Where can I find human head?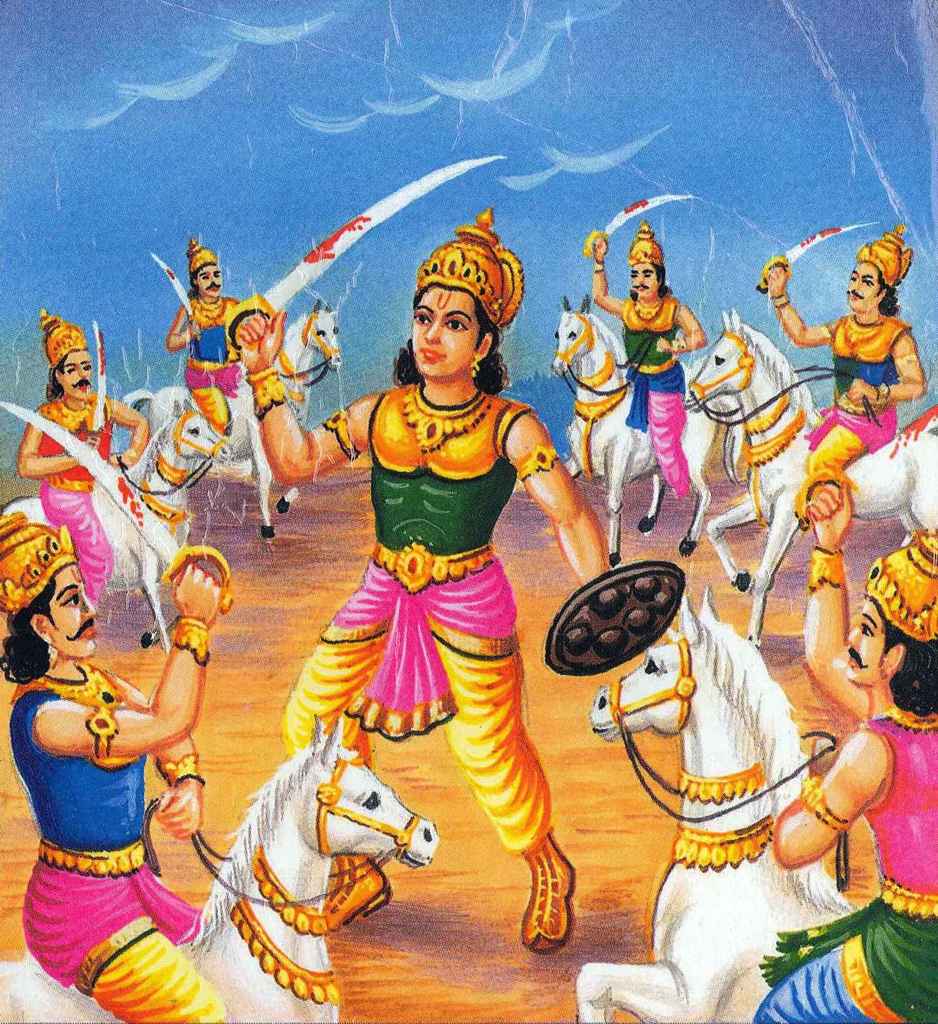
You can find it at locate(621, 251, 673, 304).
